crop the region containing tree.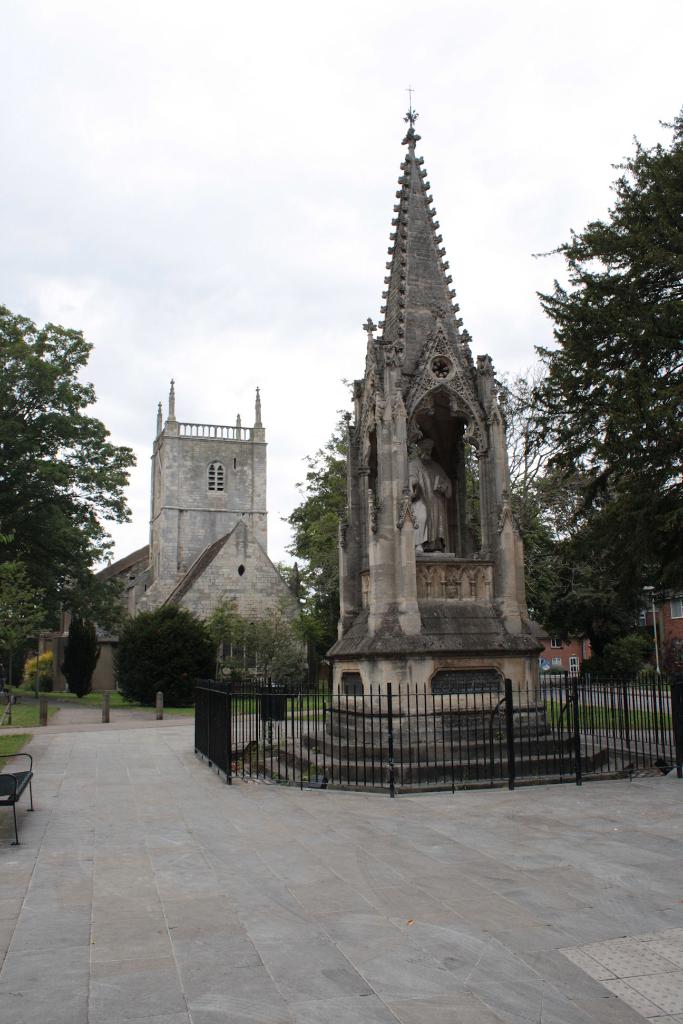
Crop region: pyautogui.locateOnScreen(284, 404, 350, 640).
